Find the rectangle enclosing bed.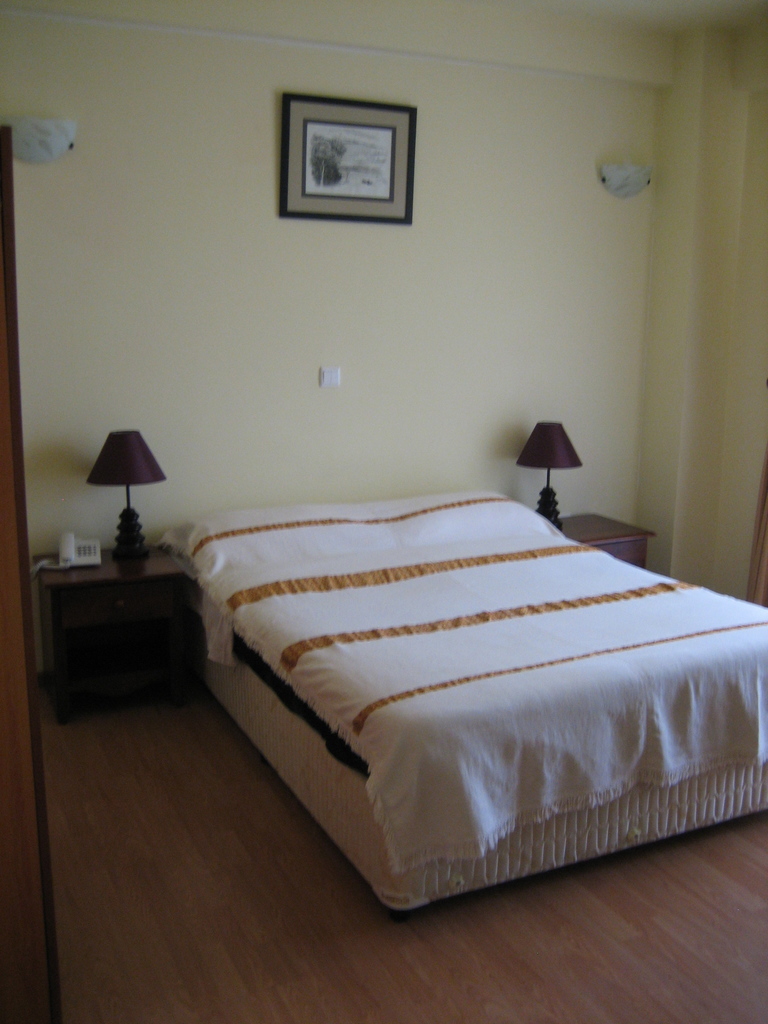
x1=173, y1=487, x2=767, y2=910.
